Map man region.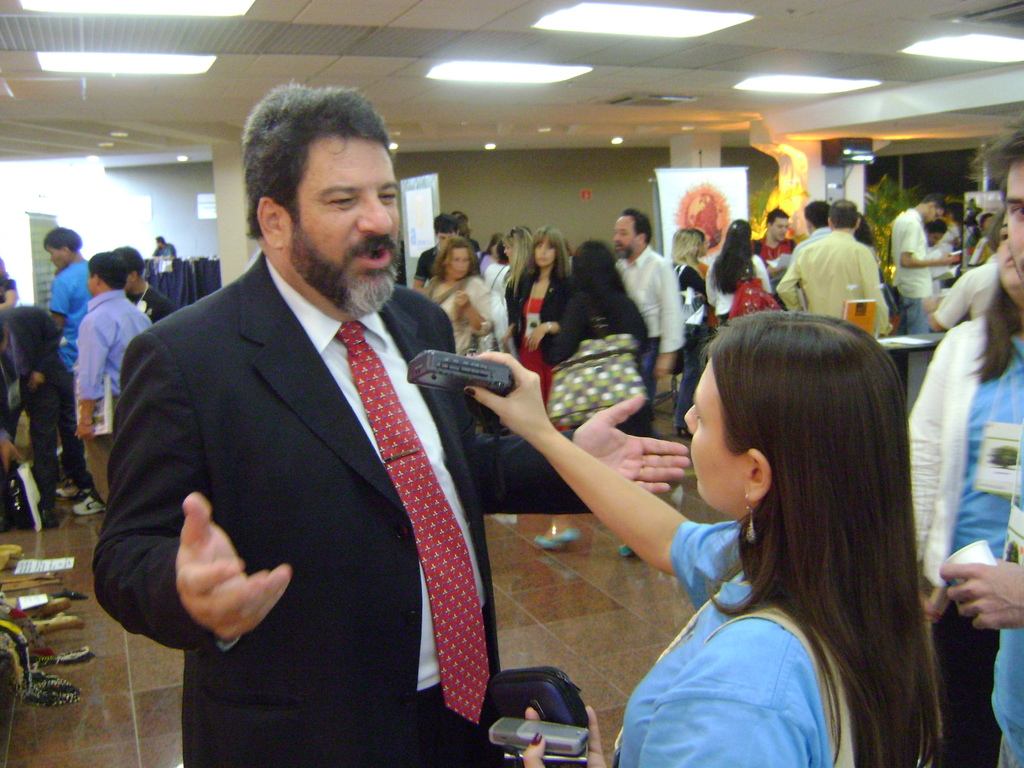
Mapped to select_region(77, 257, 154, 497).
